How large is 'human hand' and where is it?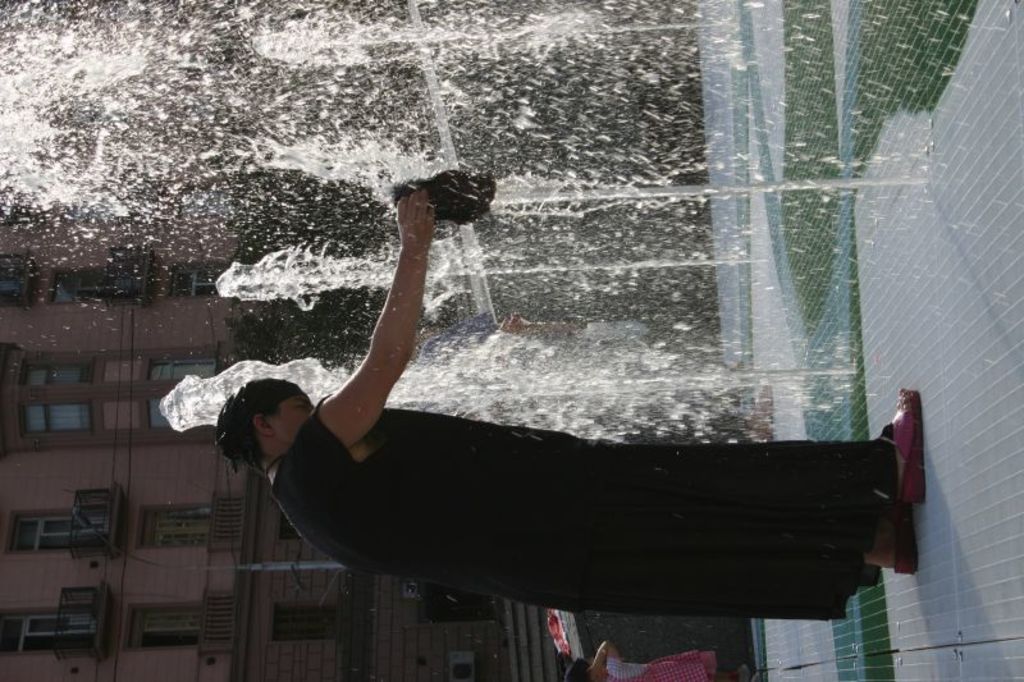
Bounding box: {"x1": 588, "y1": 662, "x2": 604, "y2": 681}.
